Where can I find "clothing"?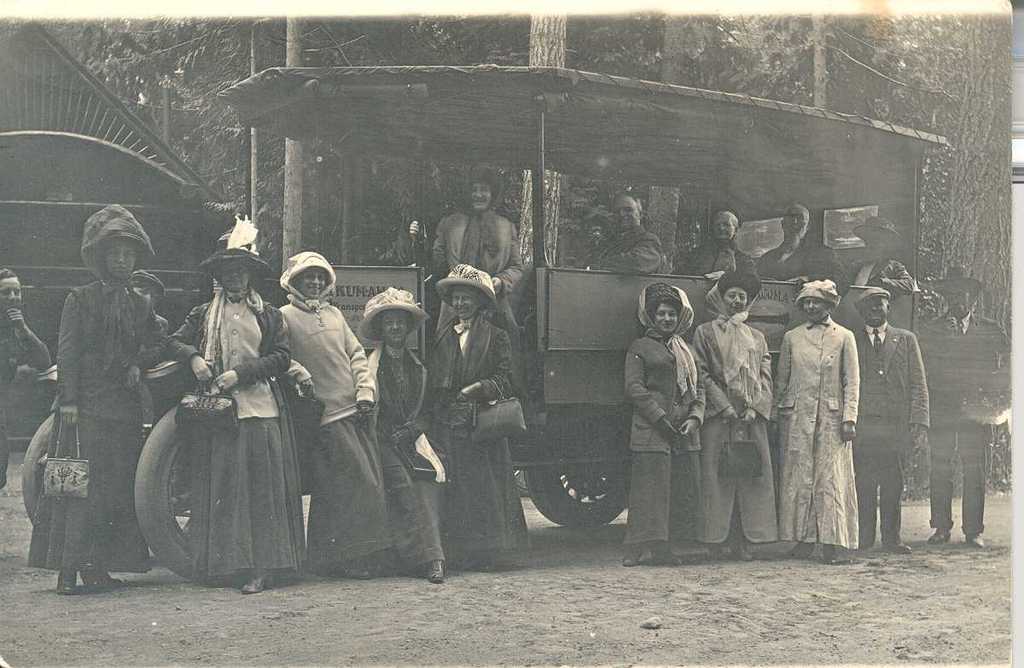
You can find it at locate(425, 261, 532, 557).
